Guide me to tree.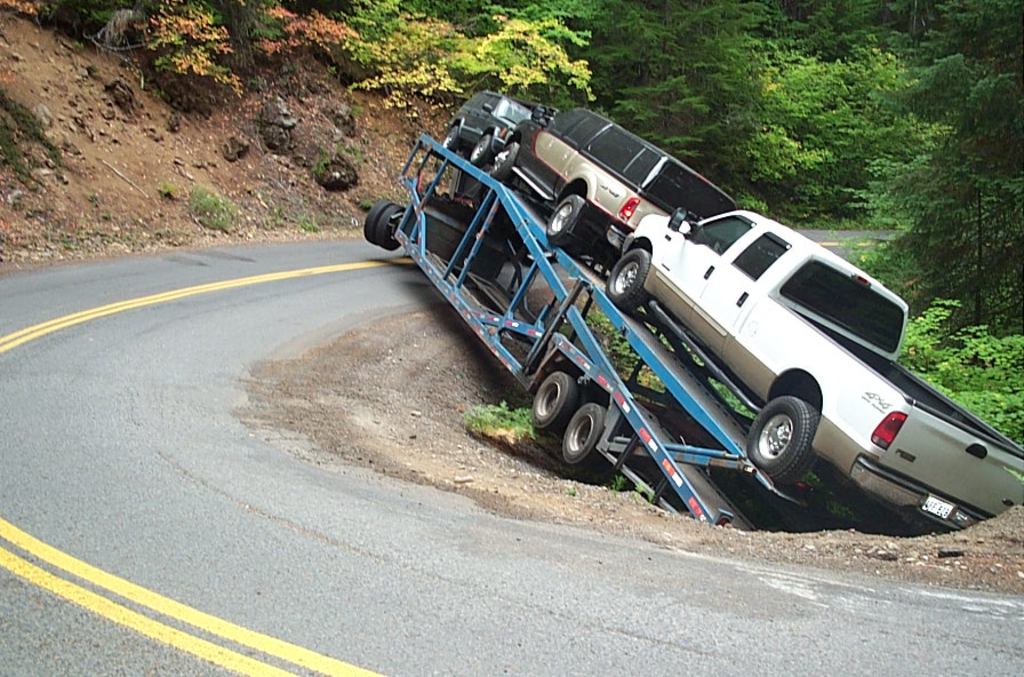
Guidance: [x1=542, y1=0, x2=702, y2=180].
